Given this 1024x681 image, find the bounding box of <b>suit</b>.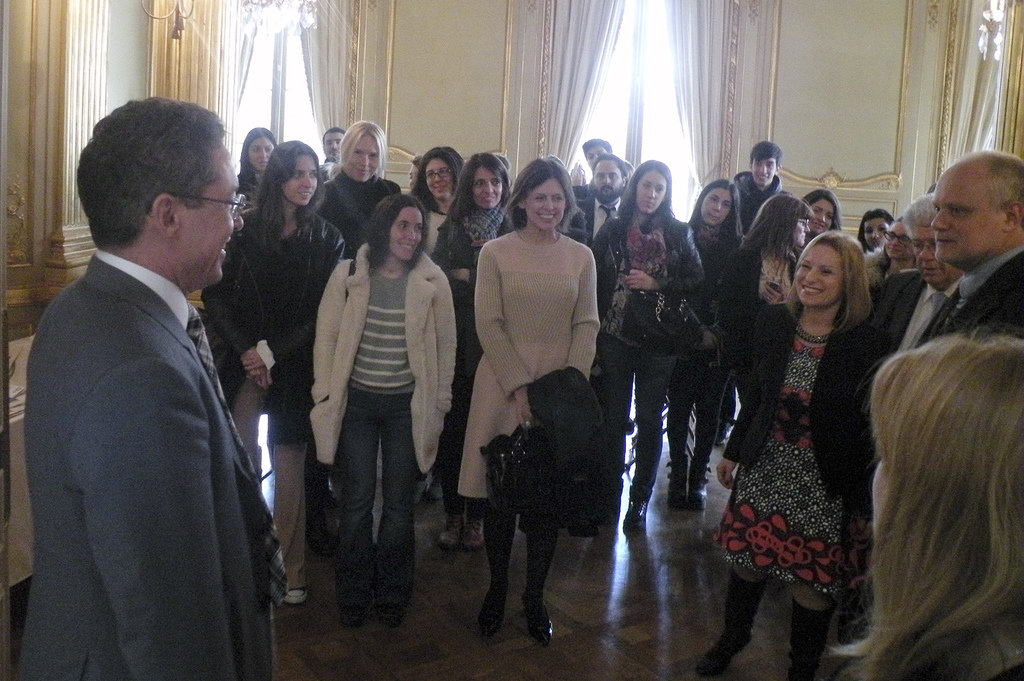
[17, 134, 288, 678].
